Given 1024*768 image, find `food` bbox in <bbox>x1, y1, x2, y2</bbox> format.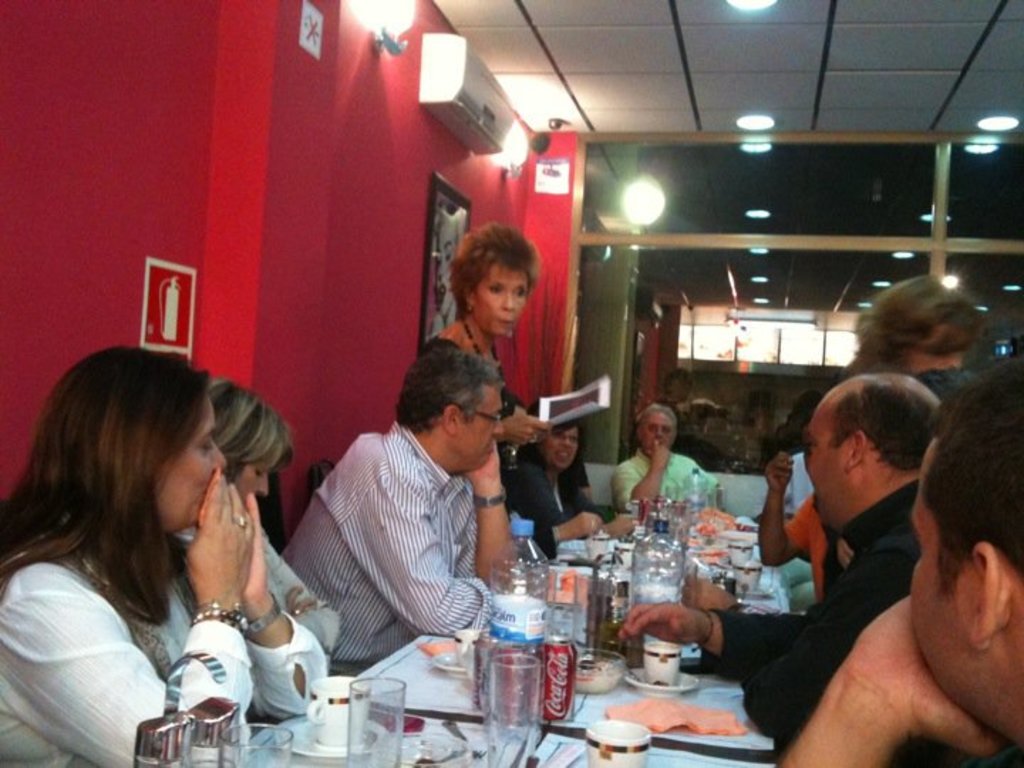
<bbox>415, 636, 459, 663</bbox>.
